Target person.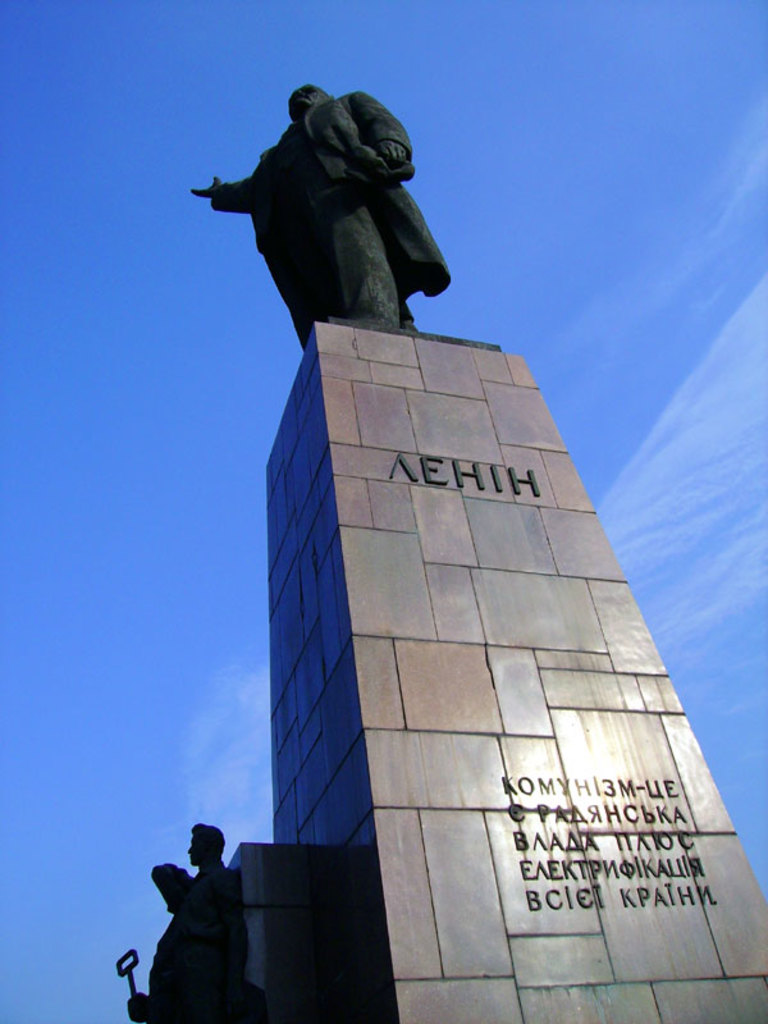
Target region: [122, 859, 197, 1023].
